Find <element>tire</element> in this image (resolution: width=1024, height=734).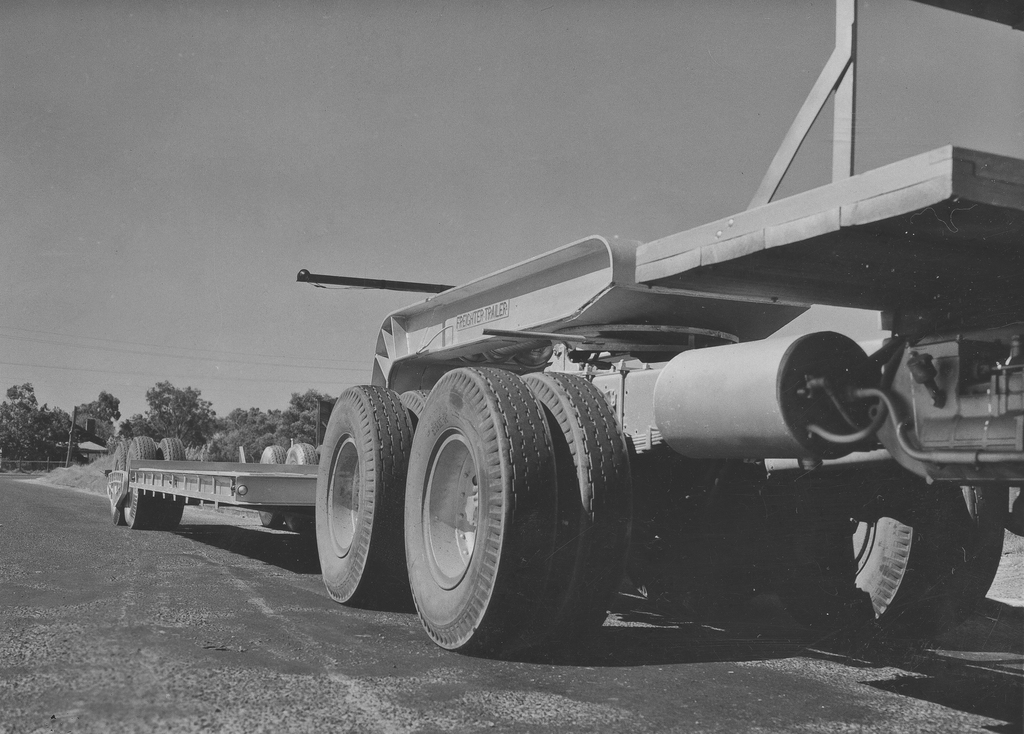
detection(517, 364, 641, 648).
